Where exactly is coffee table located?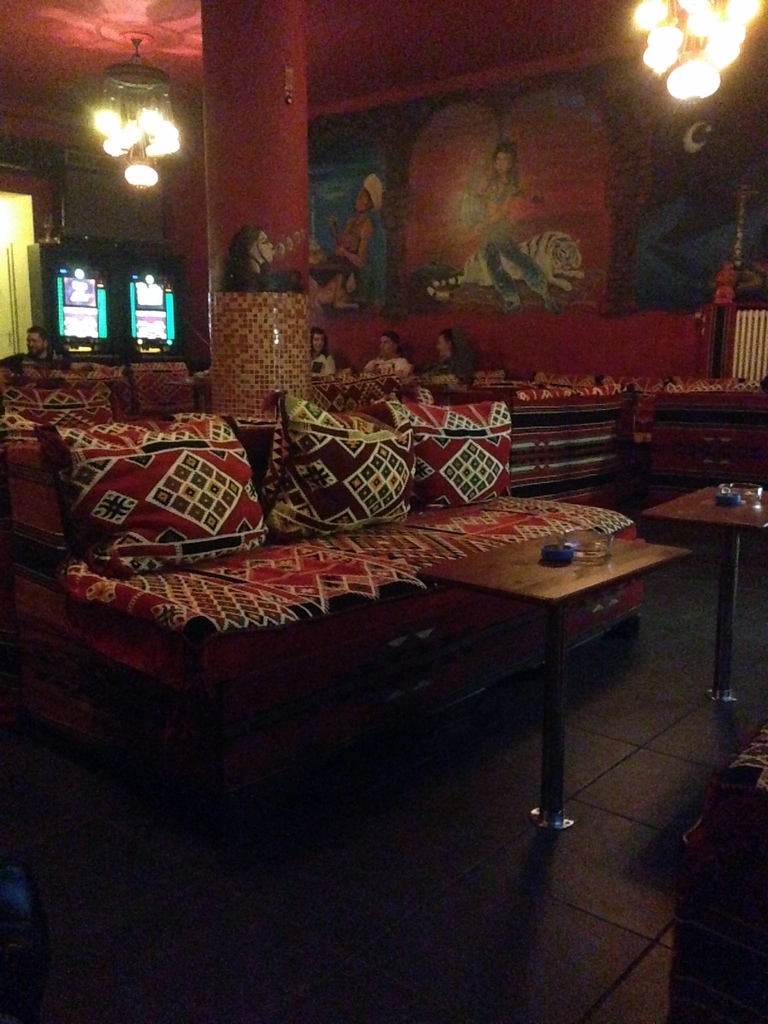
Its bounding box is BBox(636, 478, 767, 689).
